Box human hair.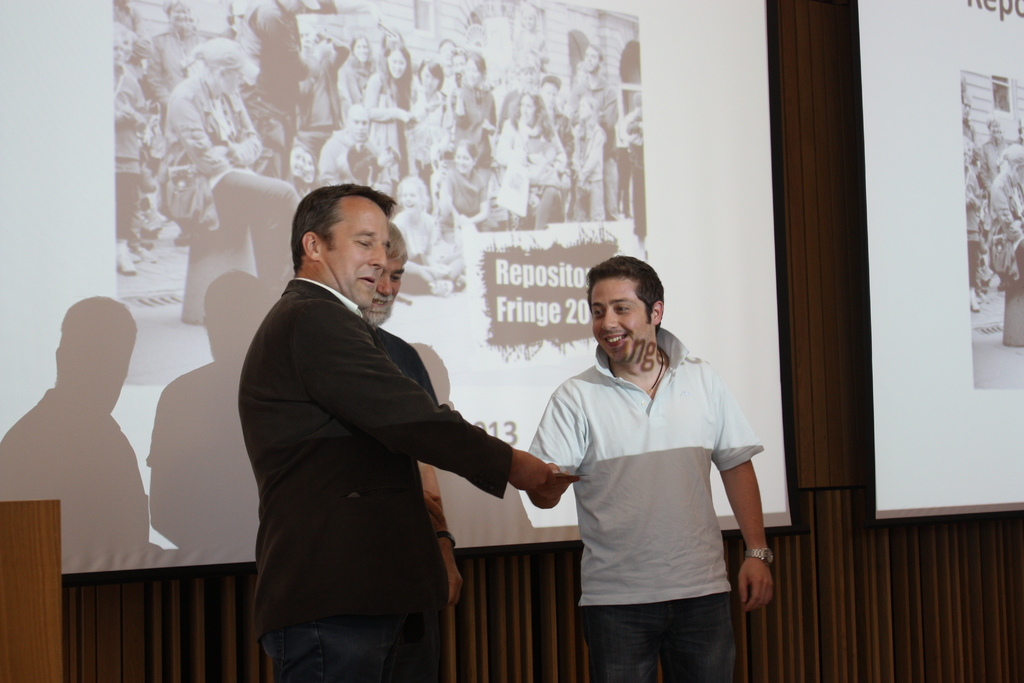
1018, 123, 1021, 128.
